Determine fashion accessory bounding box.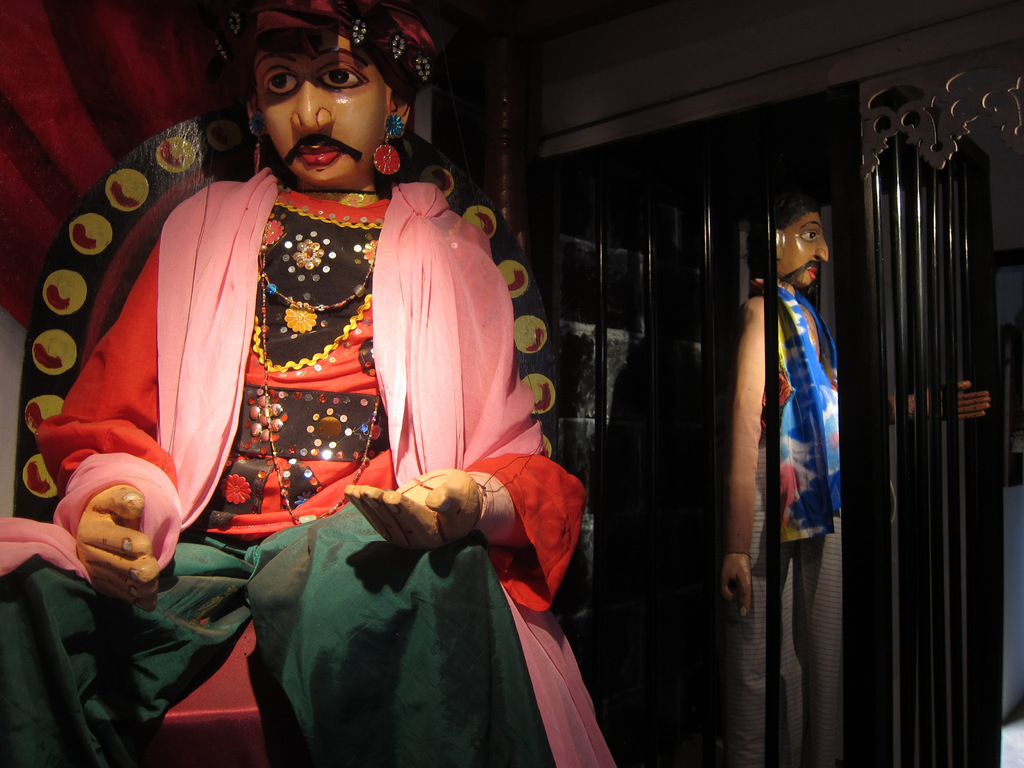
Determined: locate(374, 110, 406, 178).
